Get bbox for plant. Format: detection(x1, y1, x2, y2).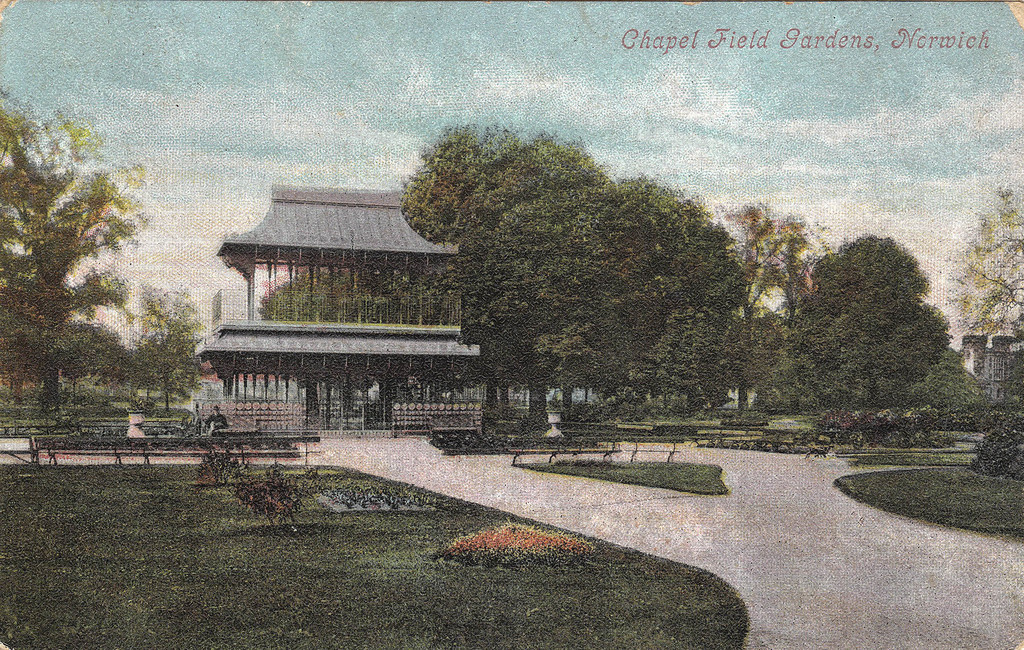
detection(434, 512, 596, 569).
